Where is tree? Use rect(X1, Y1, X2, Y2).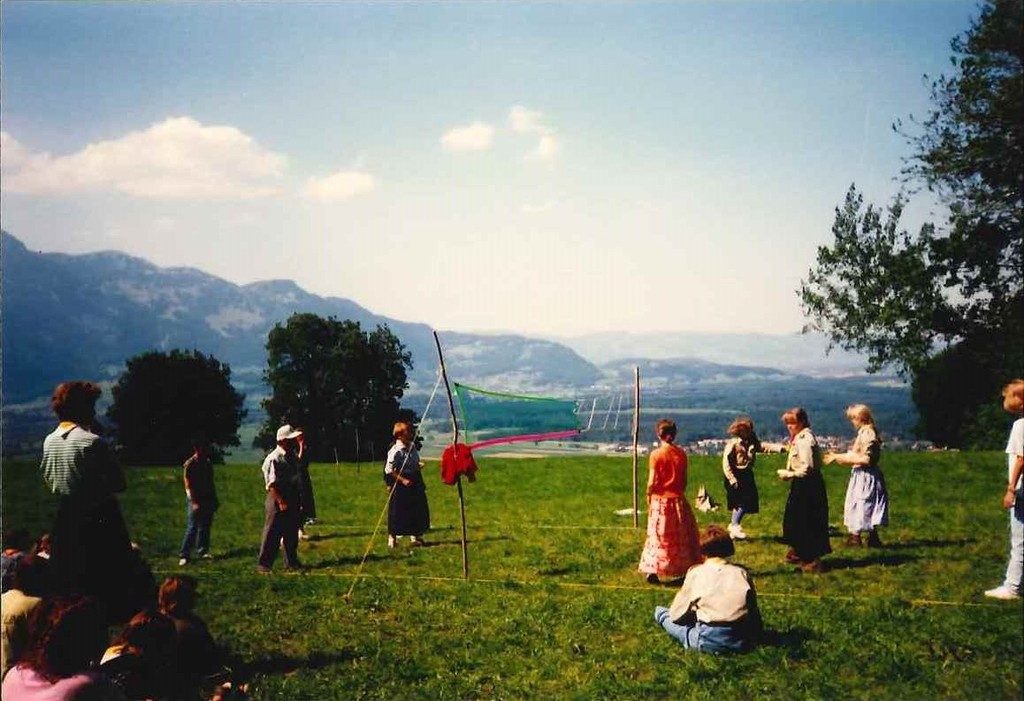
rect(248, 309, 405, 459).
